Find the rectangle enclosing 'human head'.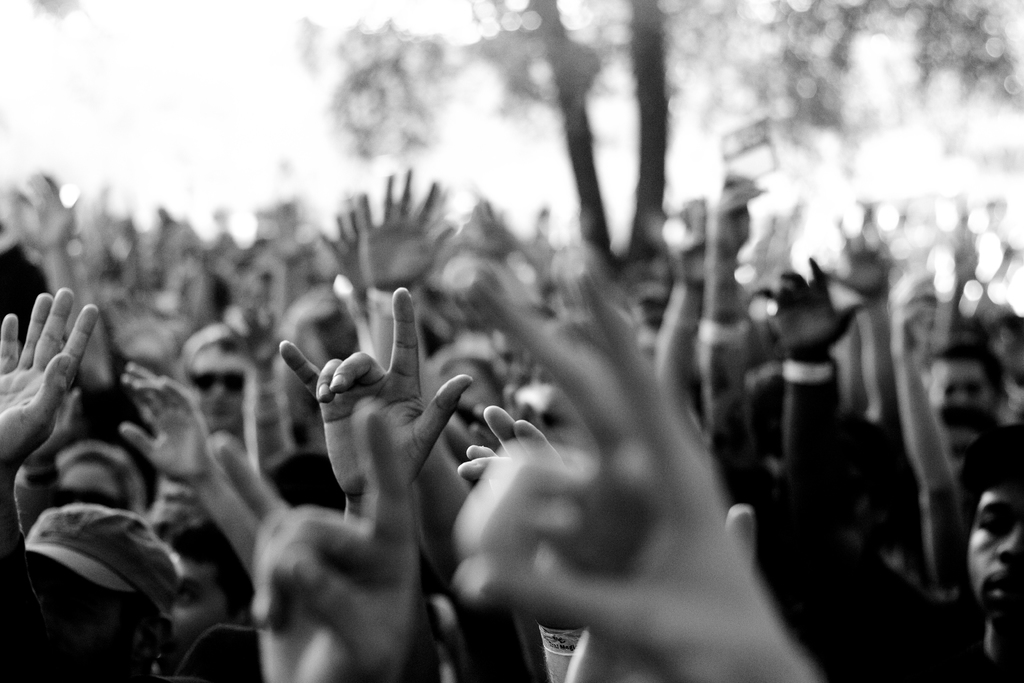
detection(180, 324, 246, 431).
